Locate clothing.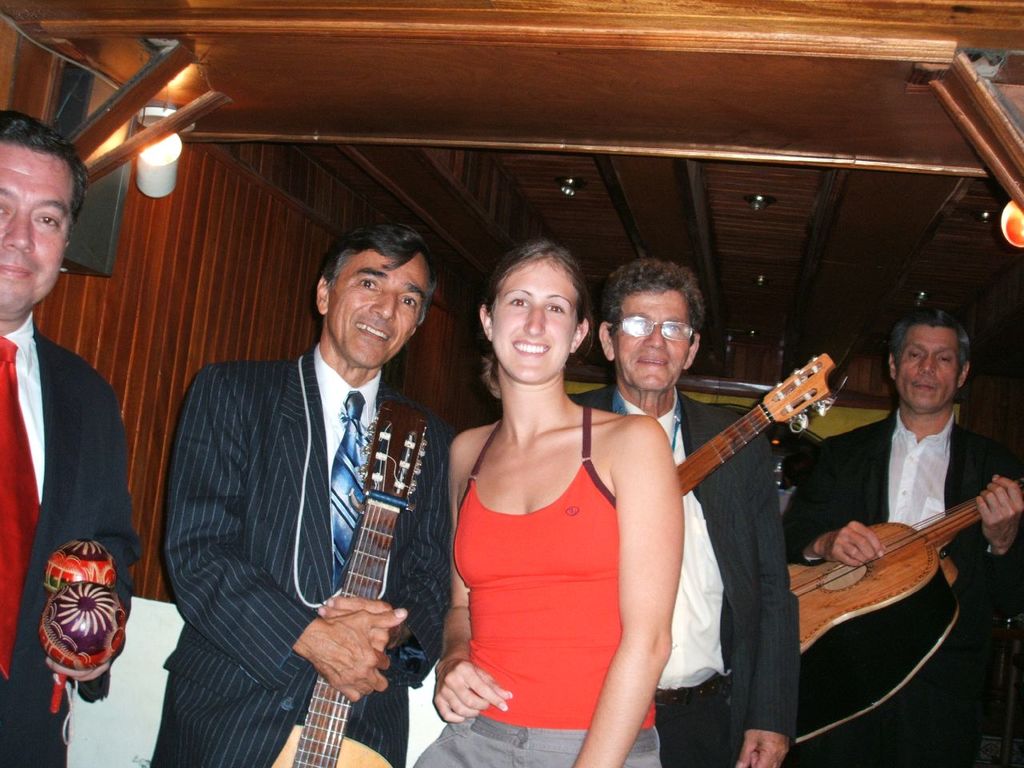
Bounding box: <box>180,270,459,767</box>.
